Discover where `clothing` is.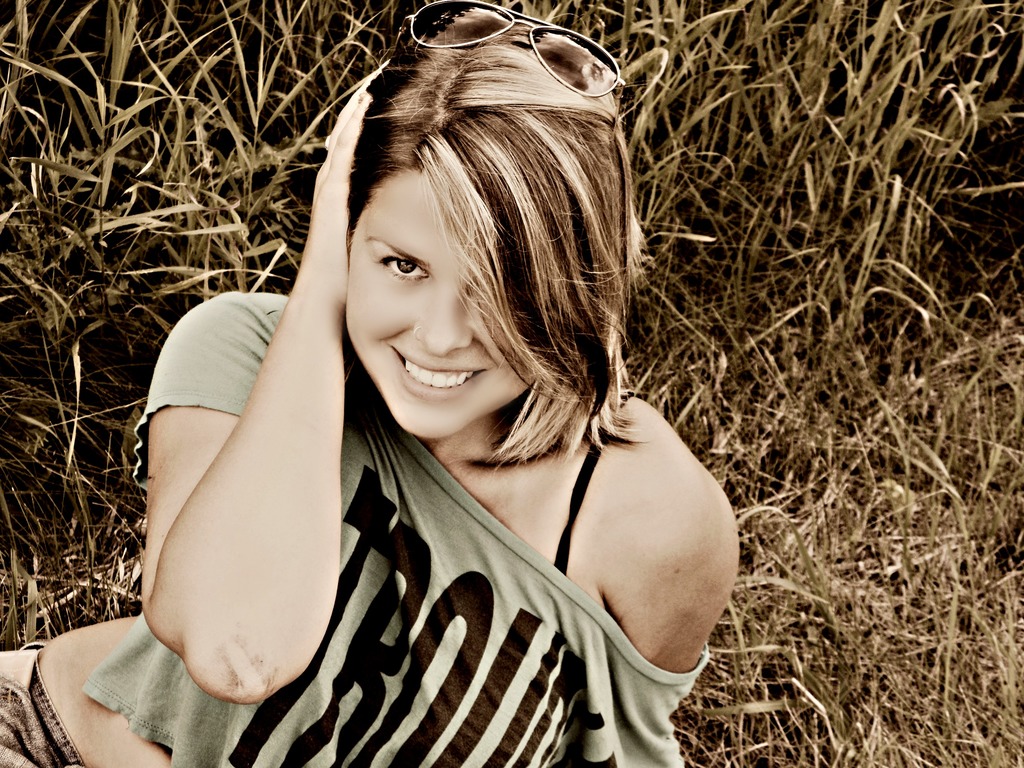
Discovered at x1=0 y1=290 x2=716 y2=767.
